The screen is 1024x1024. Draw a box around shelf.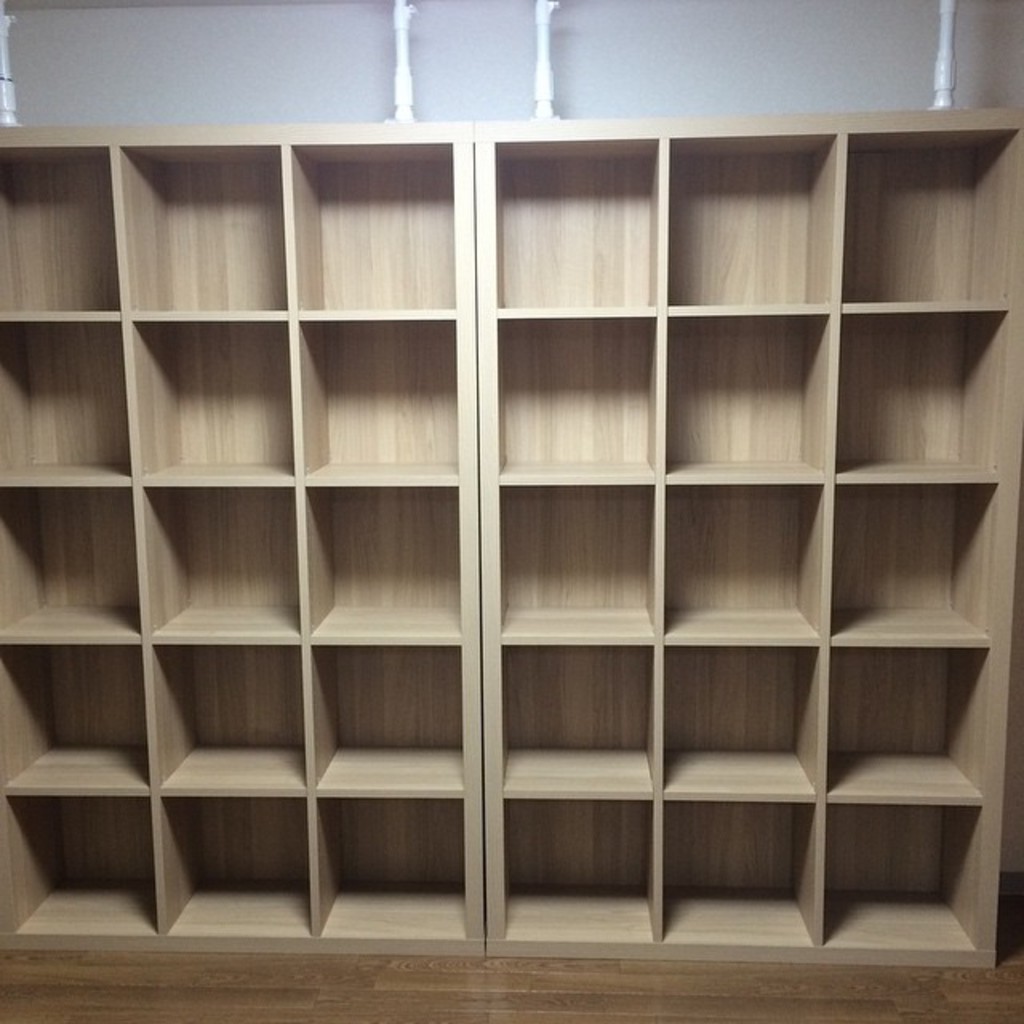
11,811,171,934.
